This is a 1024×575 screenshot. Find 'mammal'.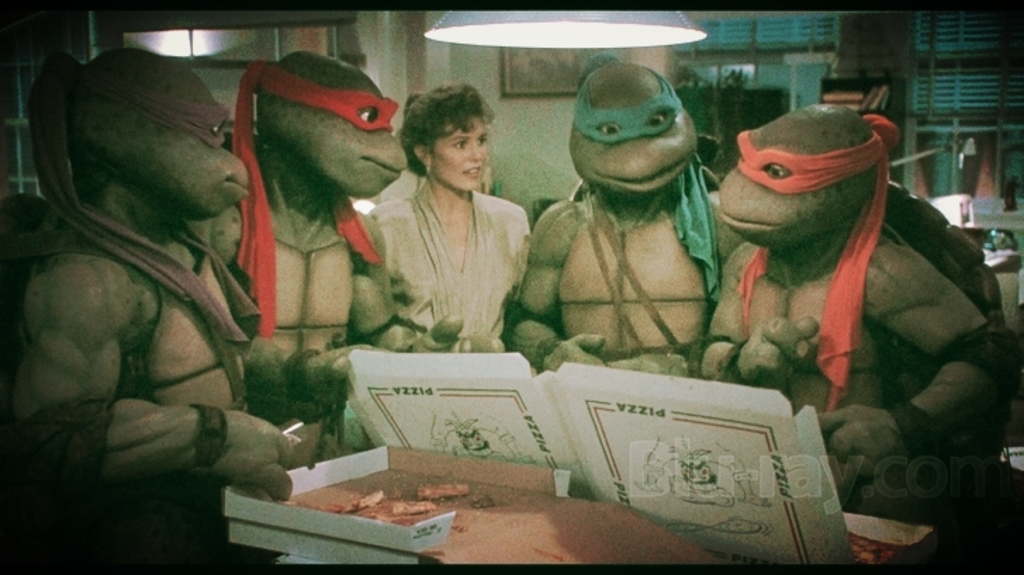
Bounding box: bbox=(695, 94, 1009, 506).
